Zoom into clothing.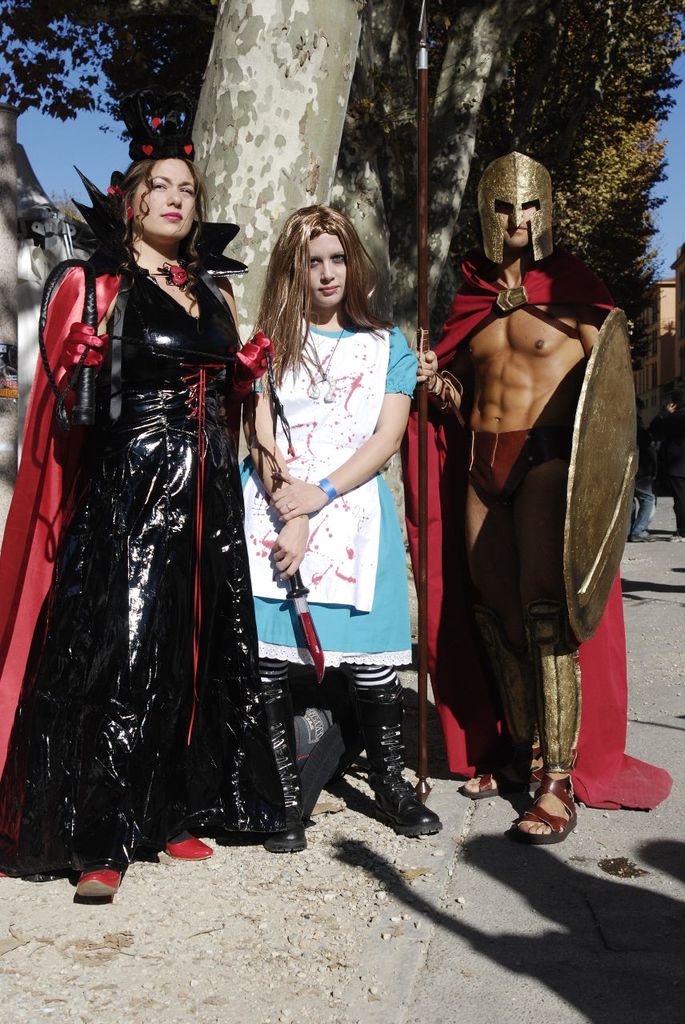
Zoom target: (405, 258, 676, 806).
